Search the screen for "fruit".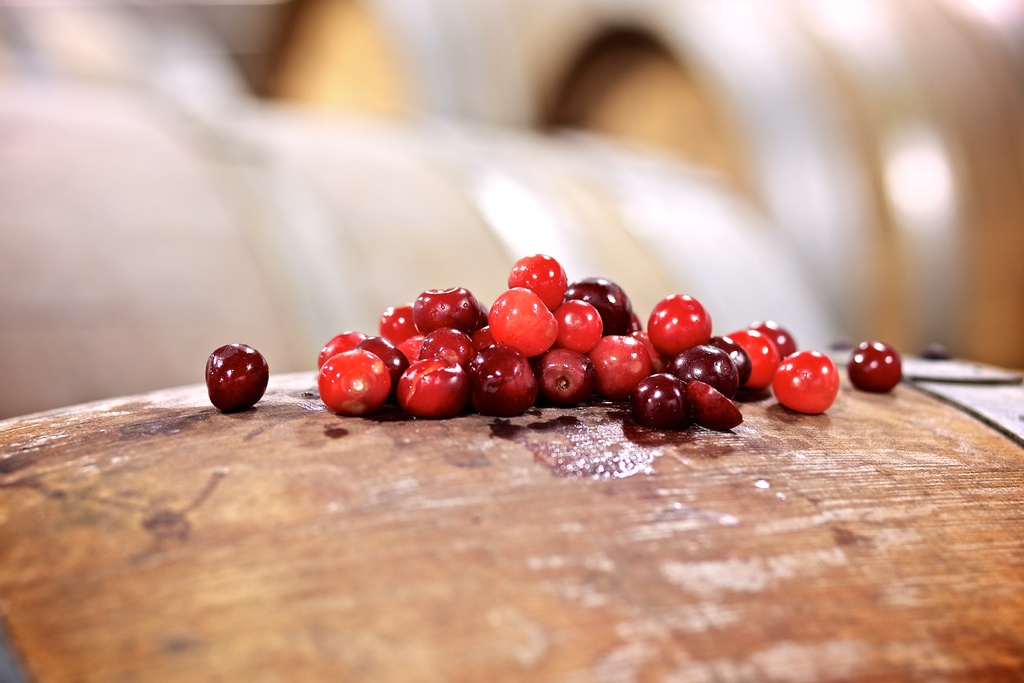
Found at (311, 323, 399, 420).
